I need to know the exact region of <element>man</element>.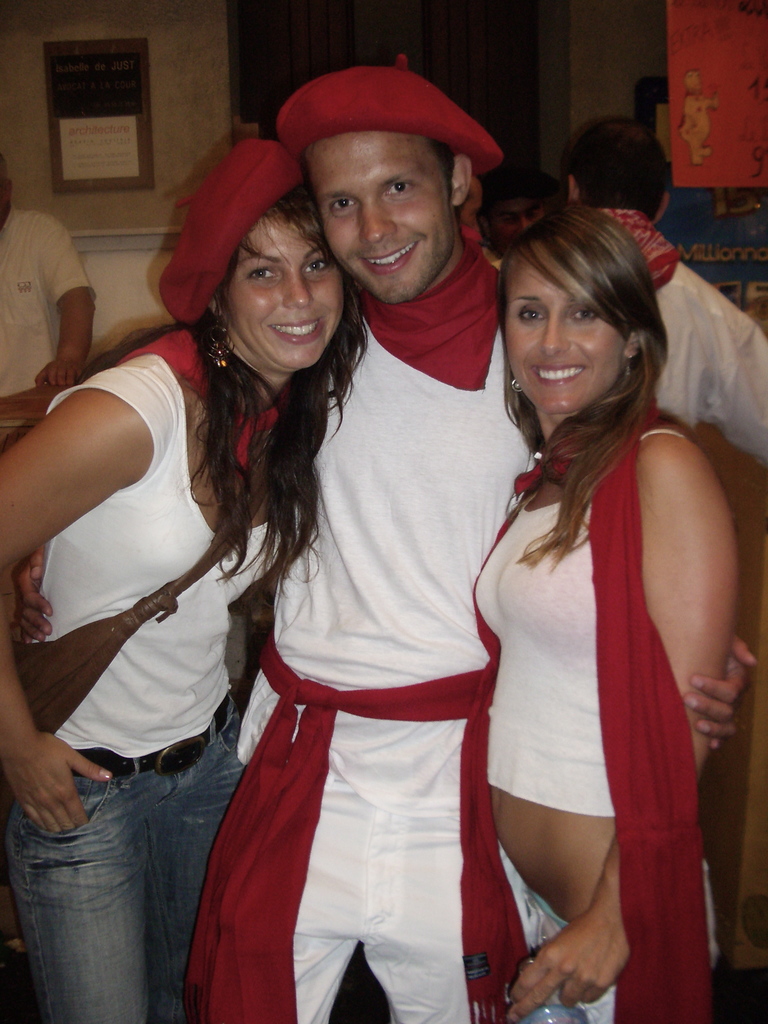
Region: crop(9, 64, 755, 1023).
